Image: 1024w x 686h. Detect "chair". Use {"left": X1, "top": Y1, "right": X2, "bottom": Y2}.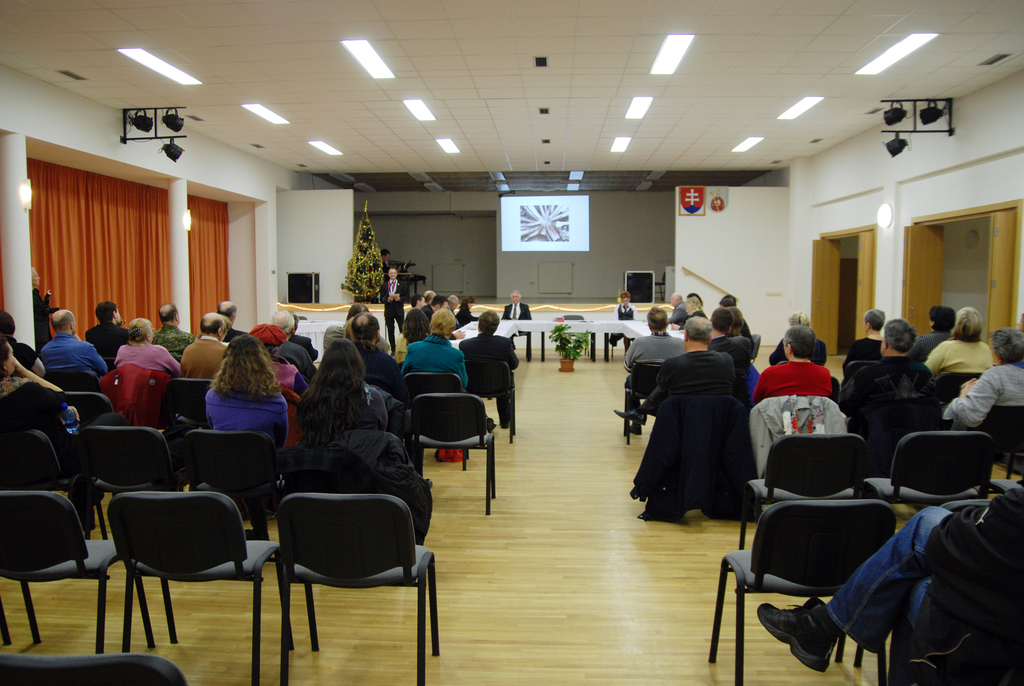
{"left": 403, "top": 373, "right": 474, "bottom": 473}.
